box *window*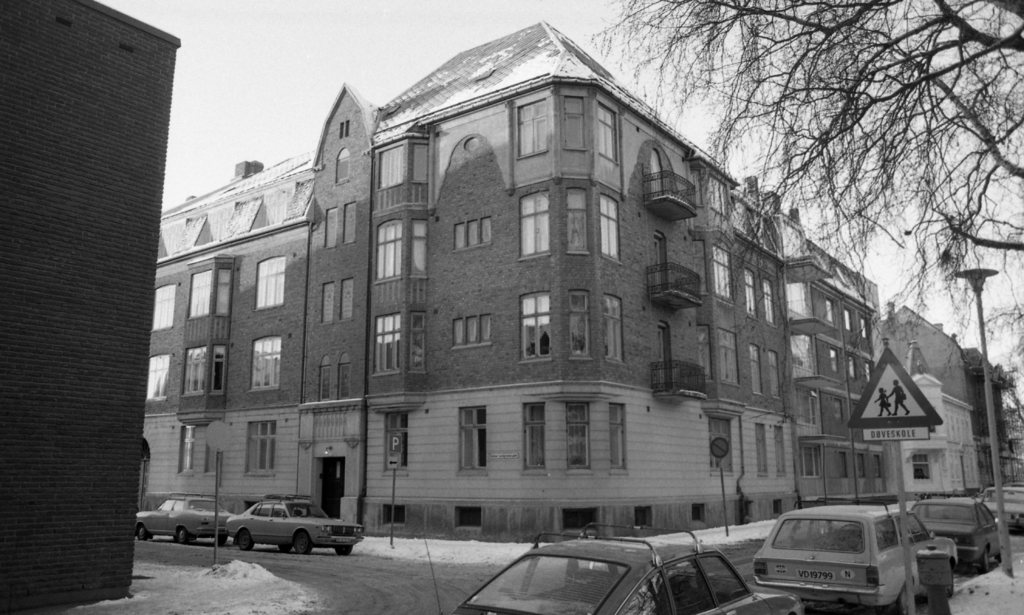
bbox=[451, 310, 502, 347]
